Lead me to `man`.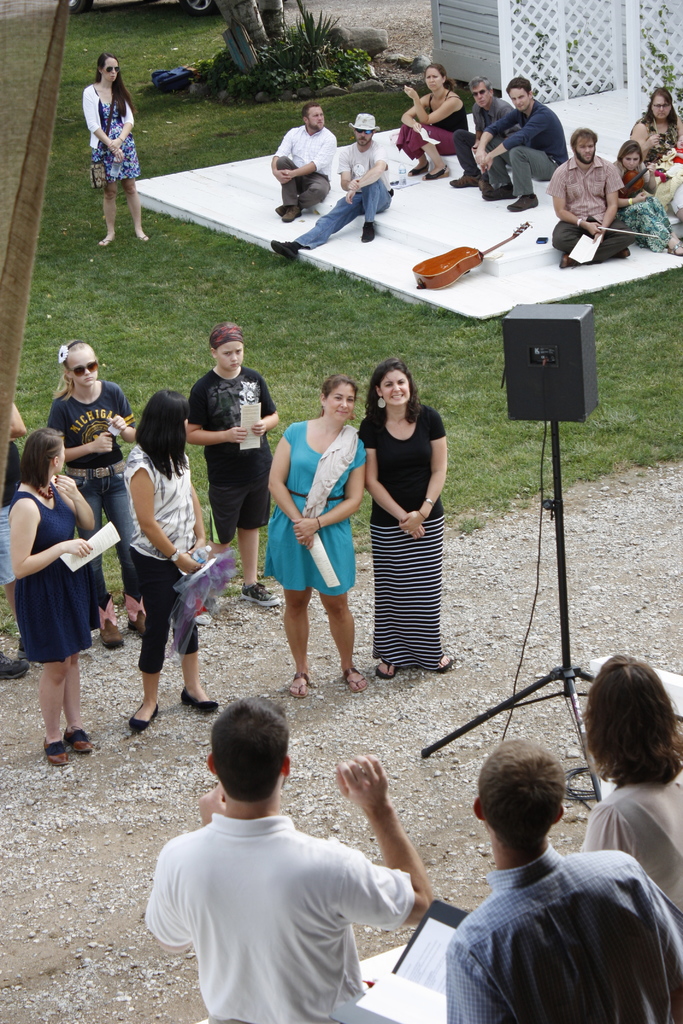
Lead to <bbox>475, 81, 566, 214</bbox>.
